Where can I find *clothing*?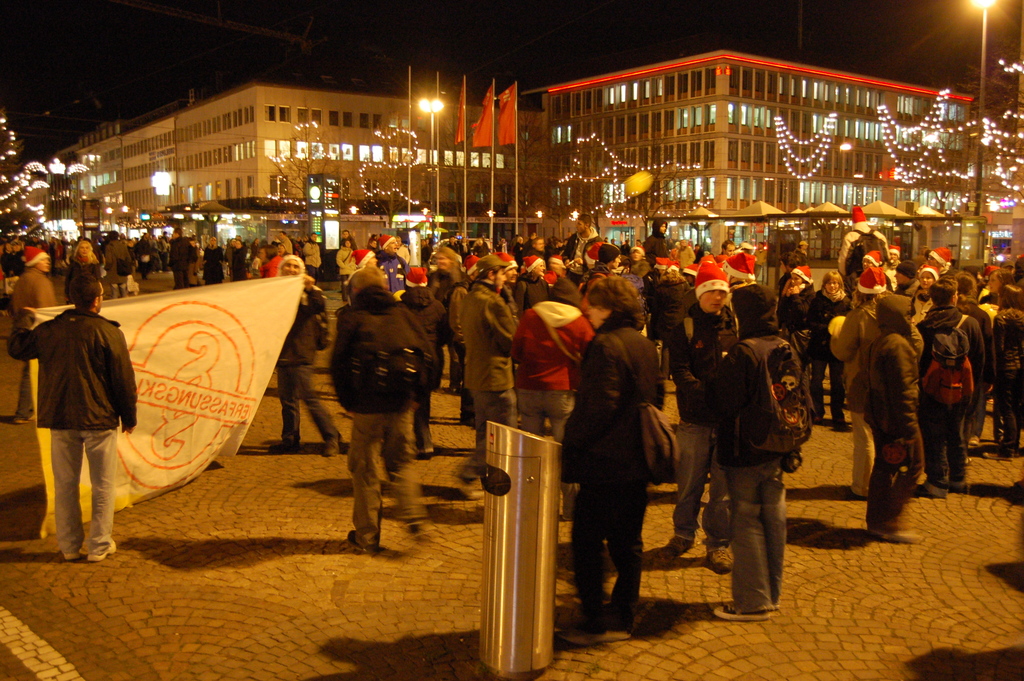
You can find it at [355, 239, 373, 269].
